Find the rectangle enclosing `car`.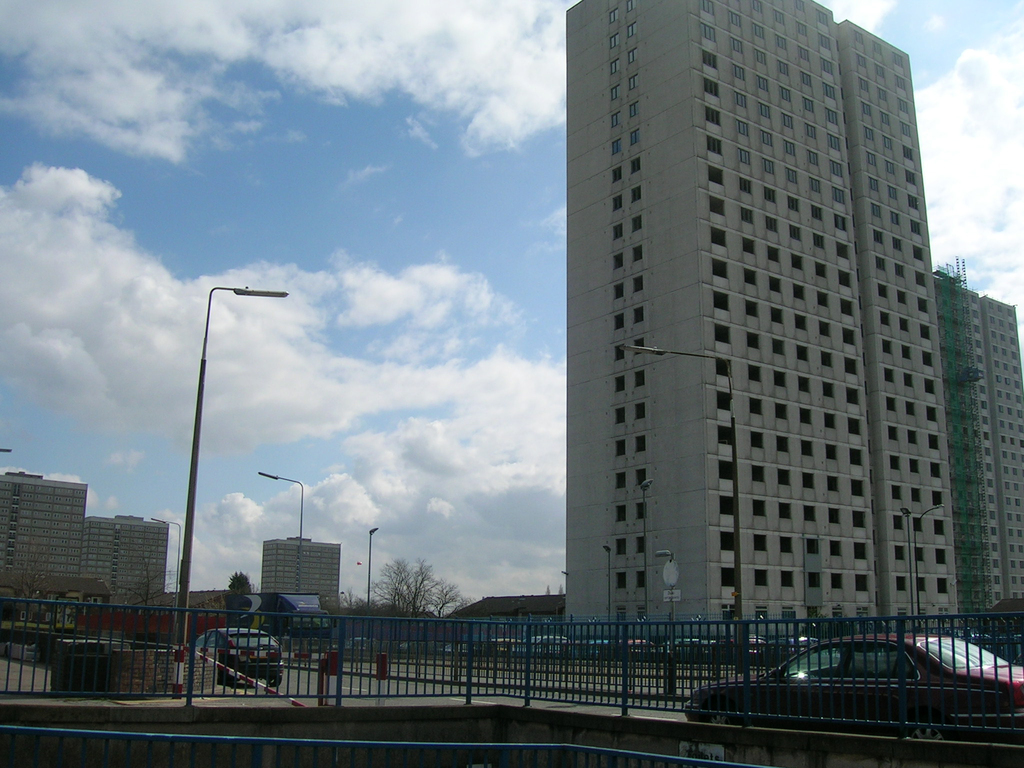
Rect(191, 628, 285, 685).
